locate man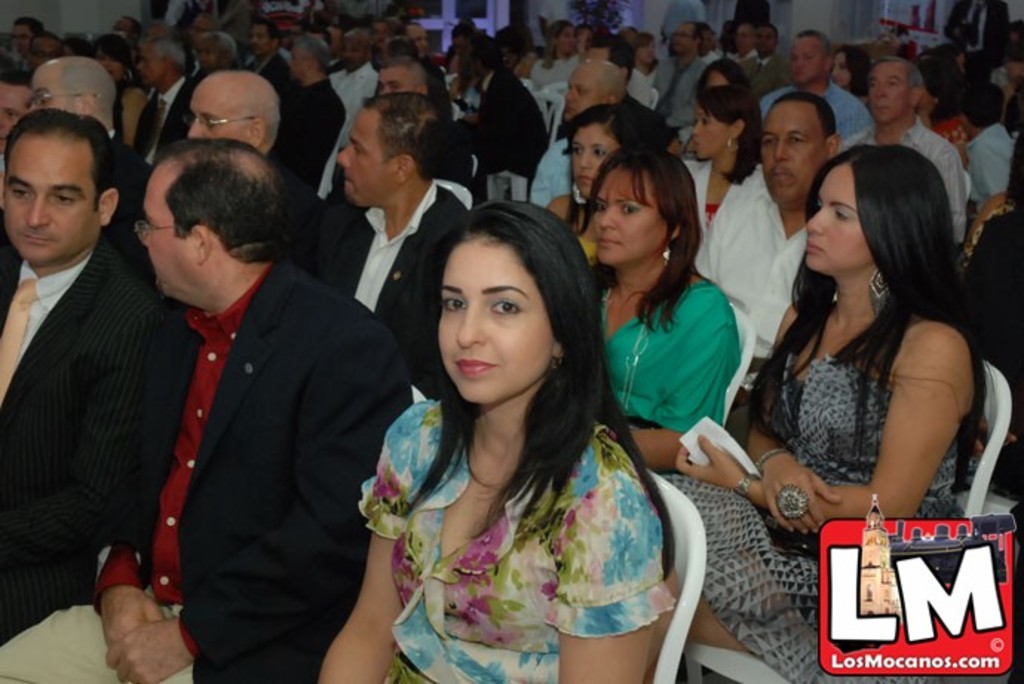
rect(7, 16, 36, 61)
